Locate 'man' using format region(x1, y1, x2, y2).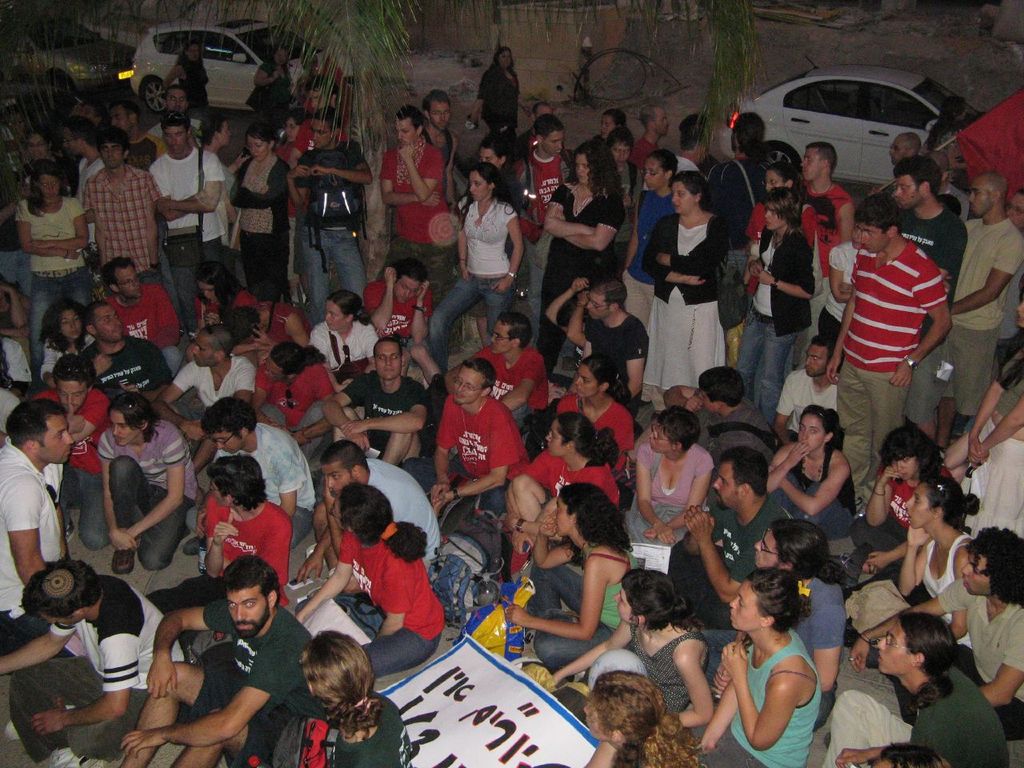
region(286, 105, 371, 331).
